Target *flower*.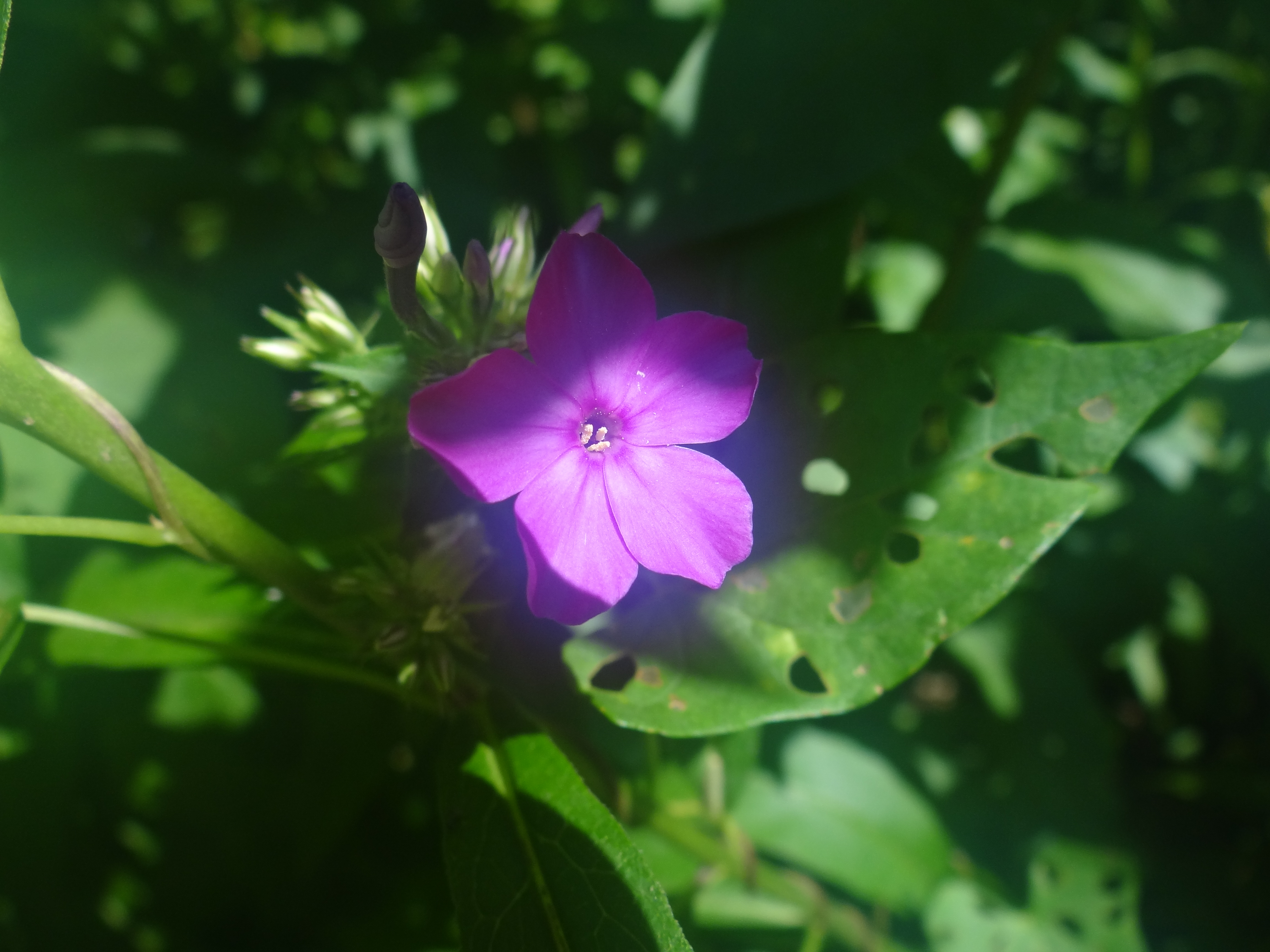
Target region: x1=113 y1=63 x2=216 y2=171.
